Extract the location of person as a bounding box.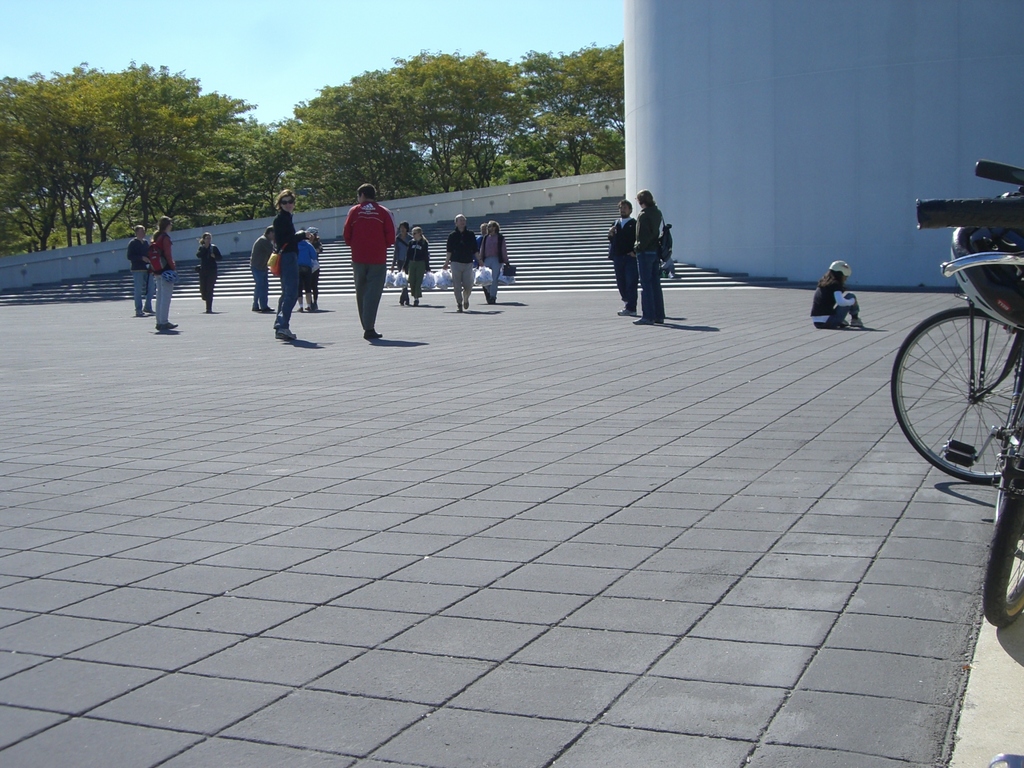
(x1=275, y1=193, x2=303, y2=333).
